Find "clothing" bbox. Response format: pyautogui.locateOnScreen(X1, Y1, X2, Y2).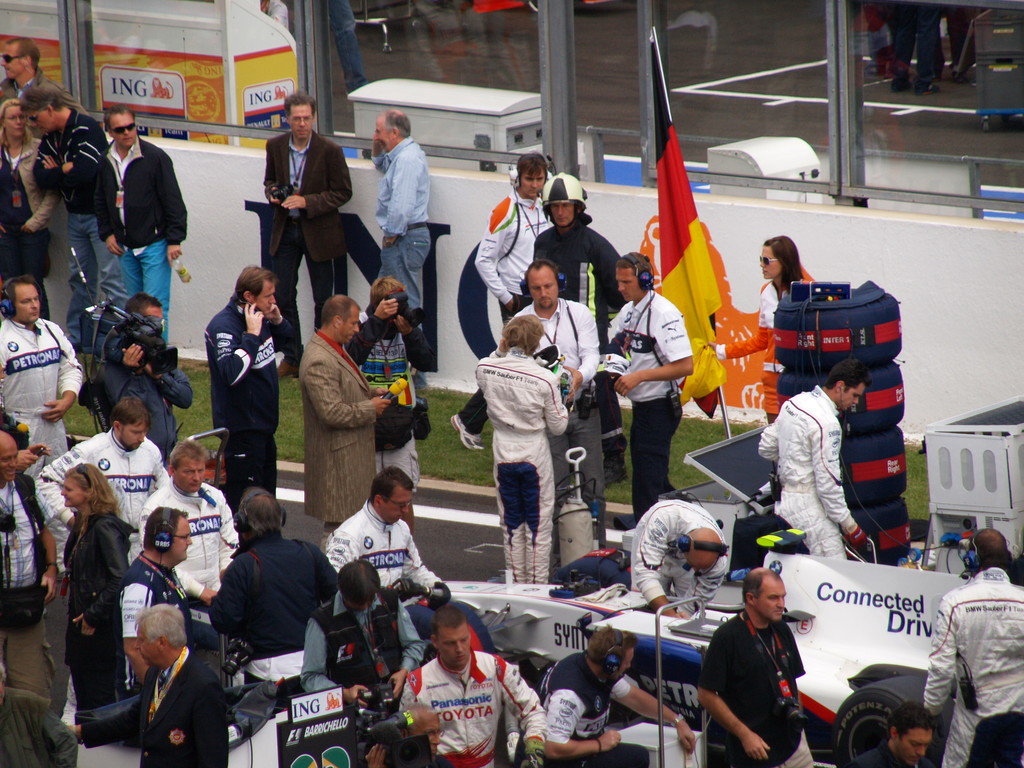
pyautogui.locateOnScreen(307, 574, 426, 710).
